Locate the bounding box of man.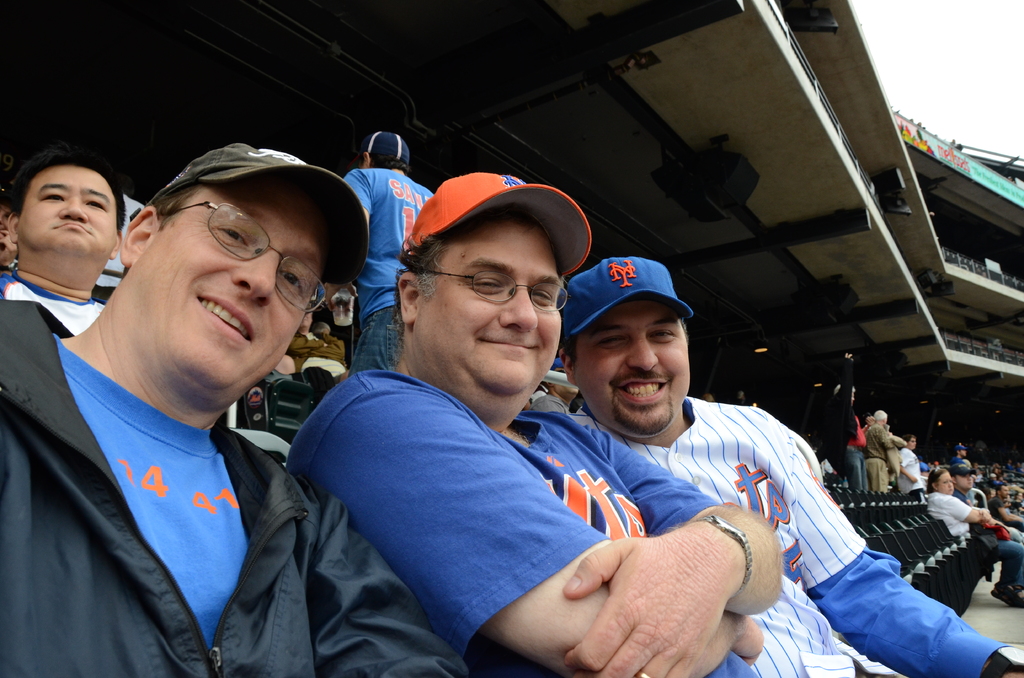
Bounding box: <region>1, 140, 115, 339</region>.
